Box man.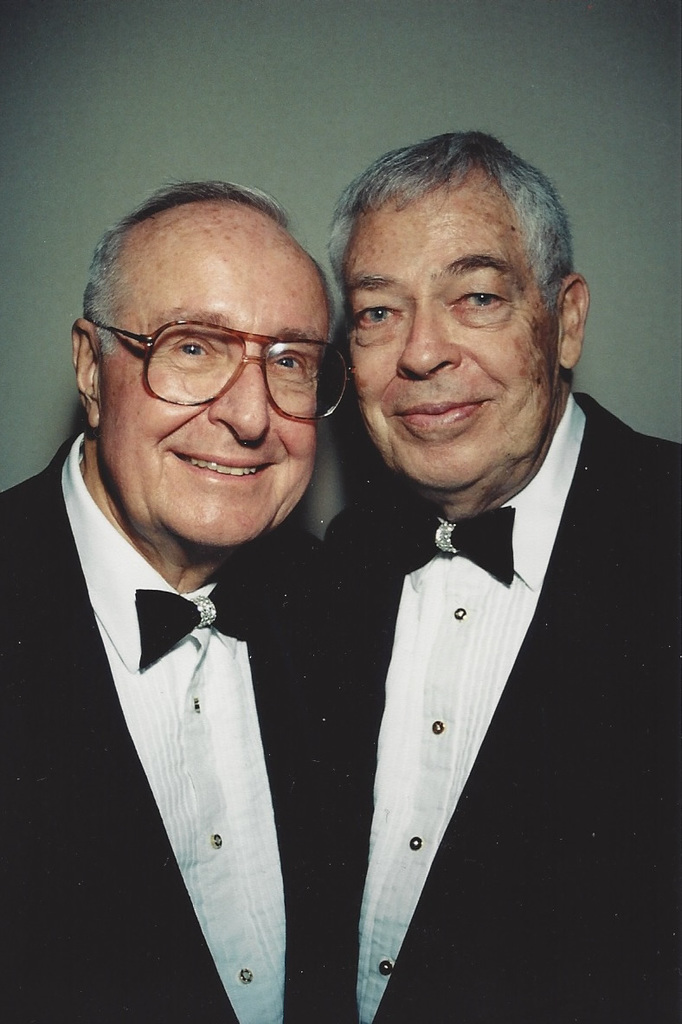
bbox=(1, 165, 454, 1007).
